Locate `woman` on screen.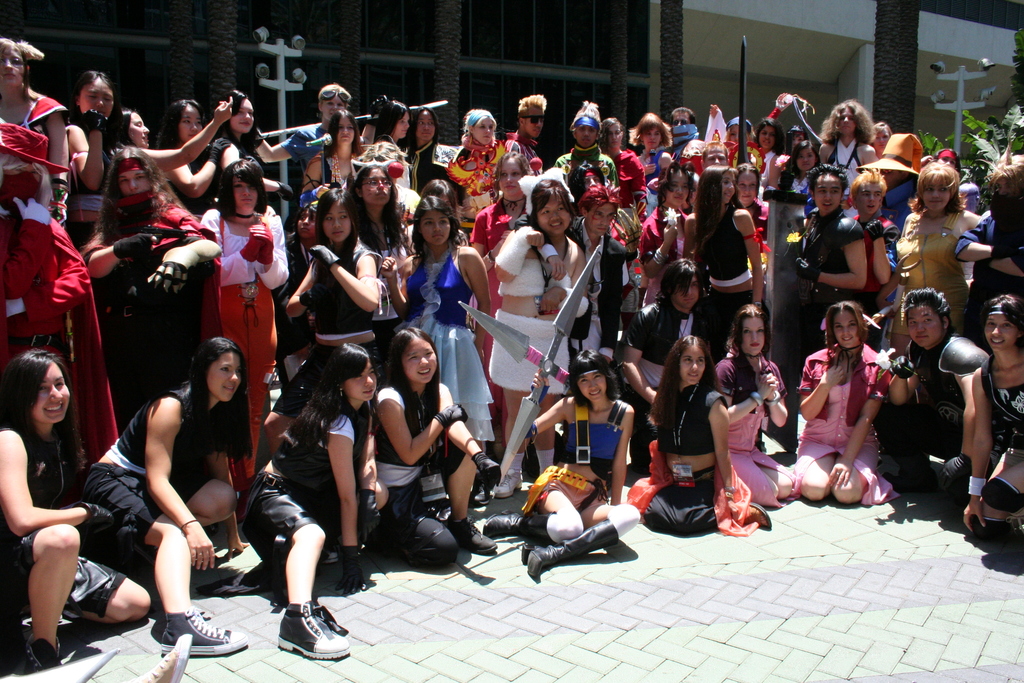
On screen at bbox=[640, 166, 699, 314].
